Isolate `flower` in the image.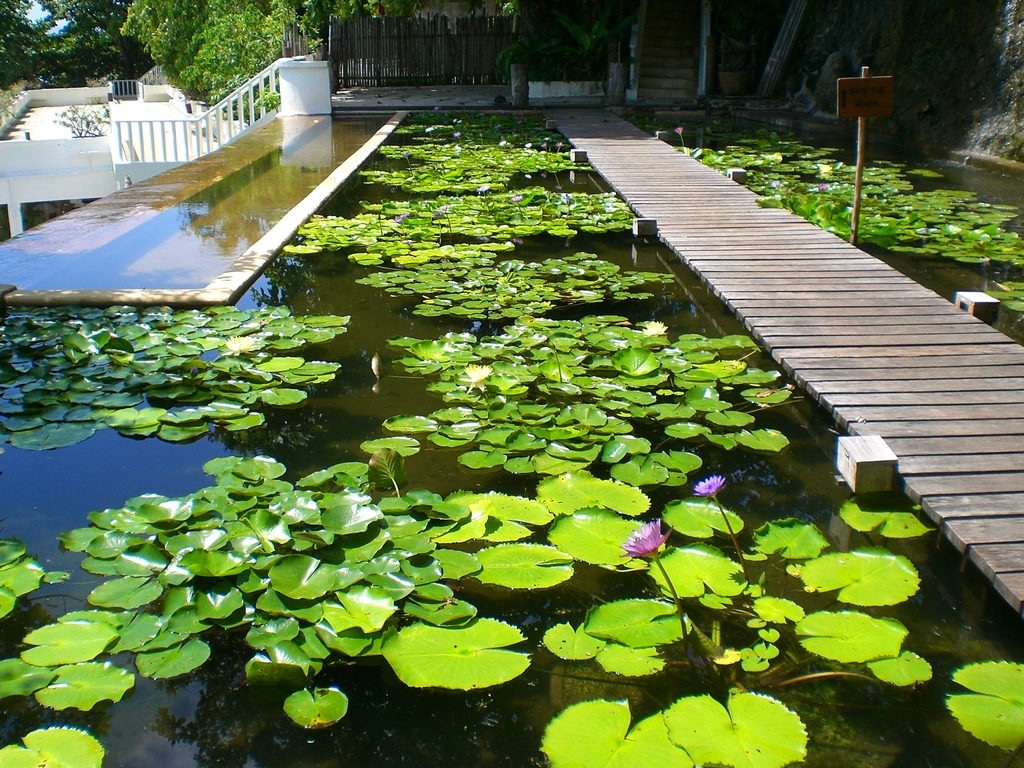
Isolated region: select_region(626, 523, 671, 561).
